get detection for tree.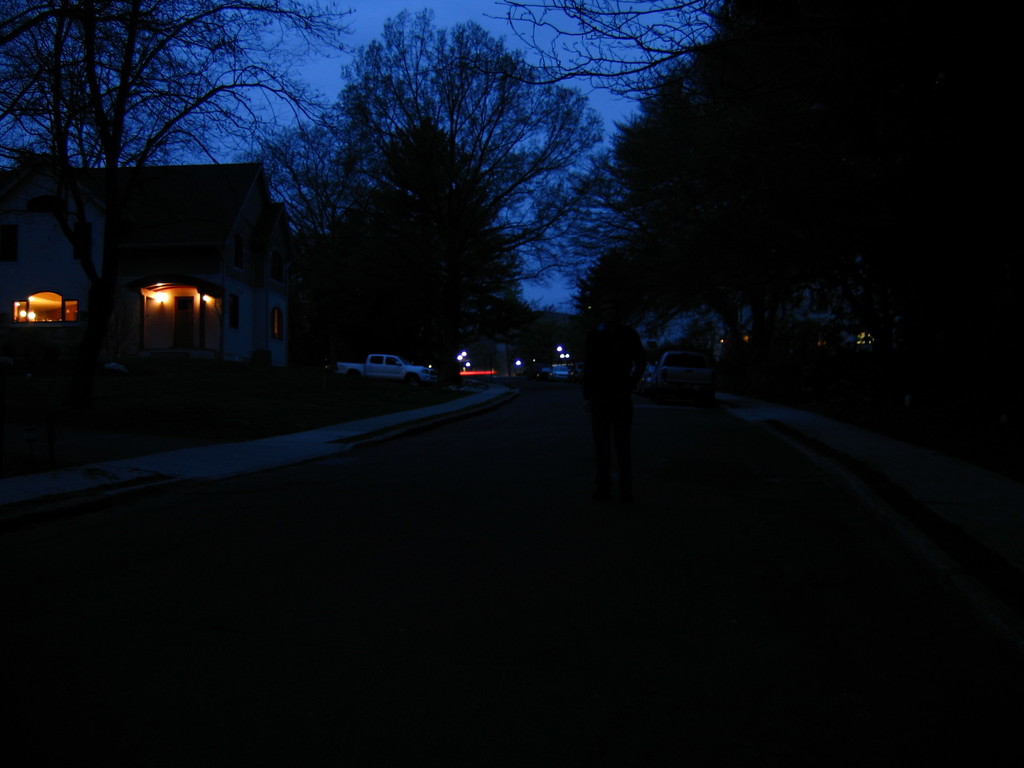
Detection: box(524, 97, 1001, 373).
